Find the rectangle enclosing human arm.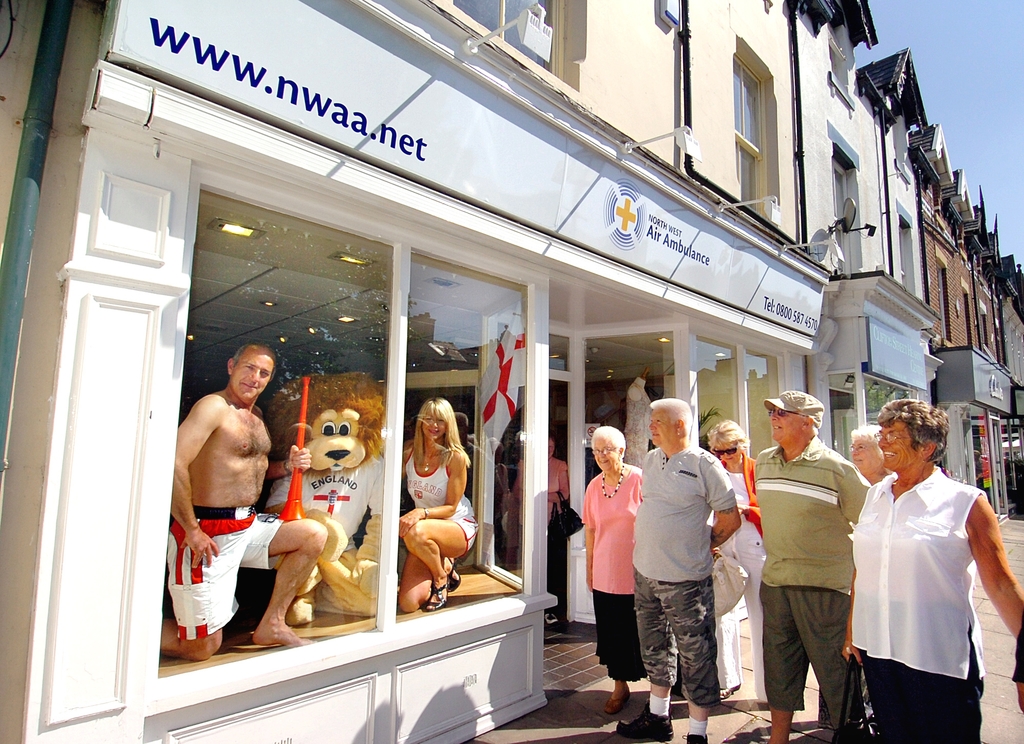
rect(965, 494, 1023, 636).
